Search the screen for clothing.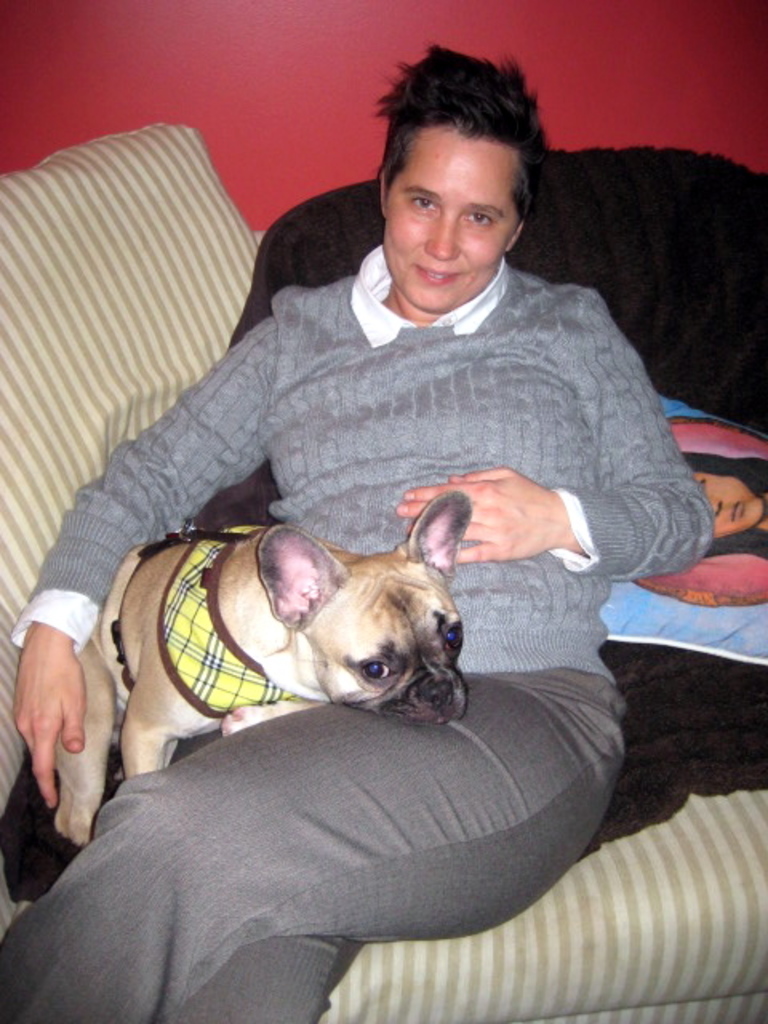
Found at <region>35, 98, 701, 973</region>.
